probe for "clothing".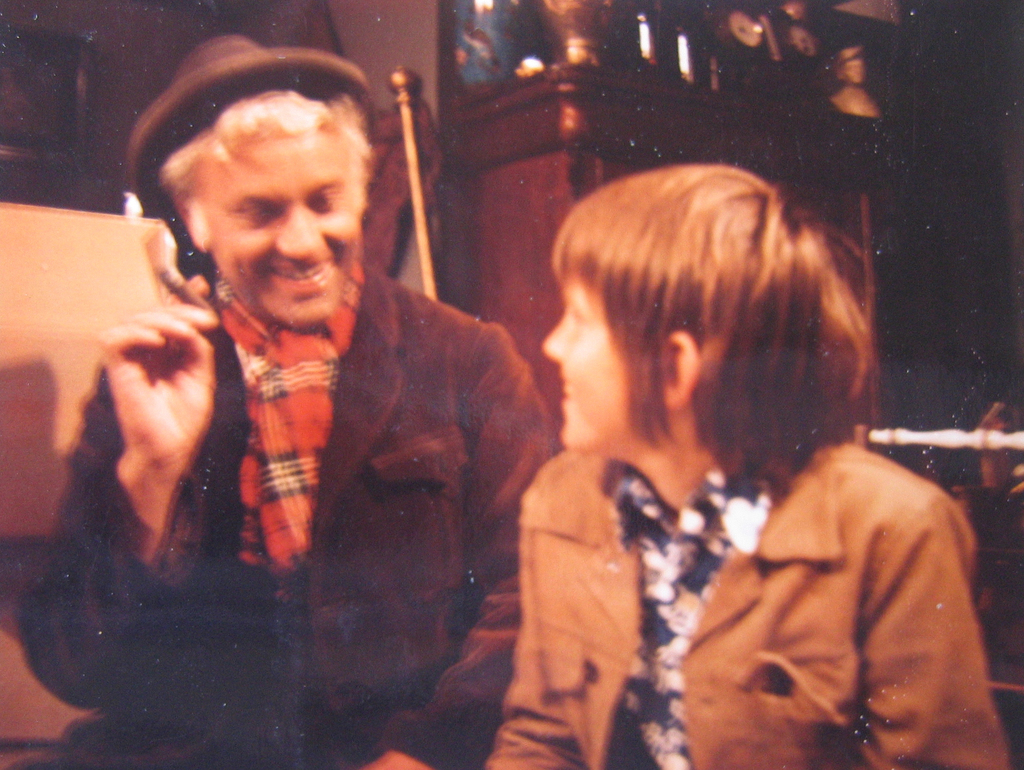
Probe result: <box>15,242,548,764</box>.
